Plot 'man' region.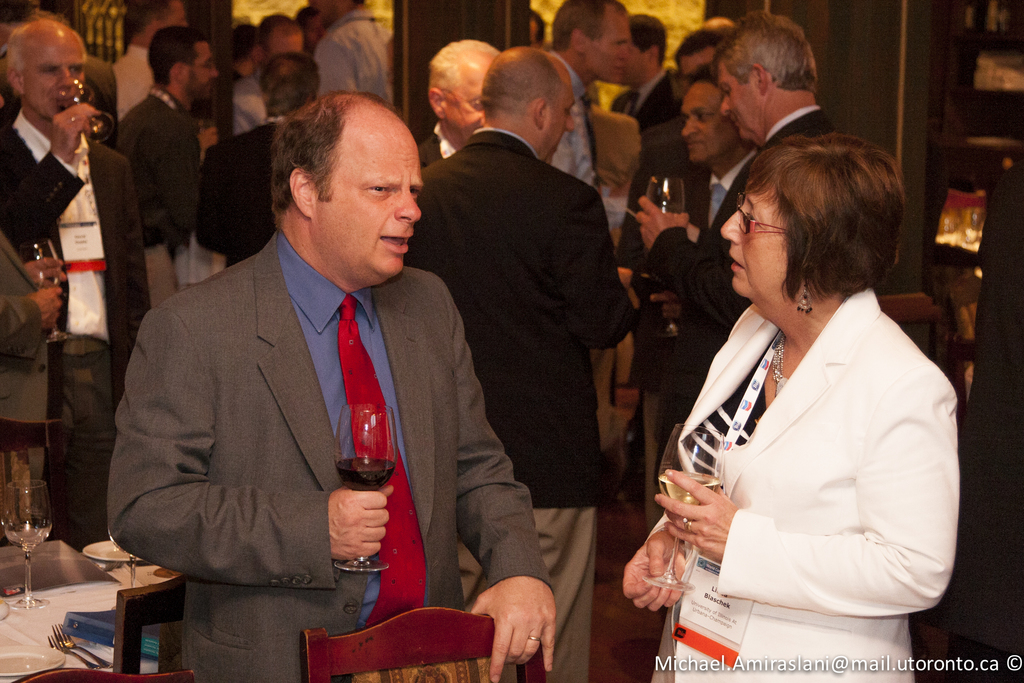
Plotted at 635, 12, 838, 422.
